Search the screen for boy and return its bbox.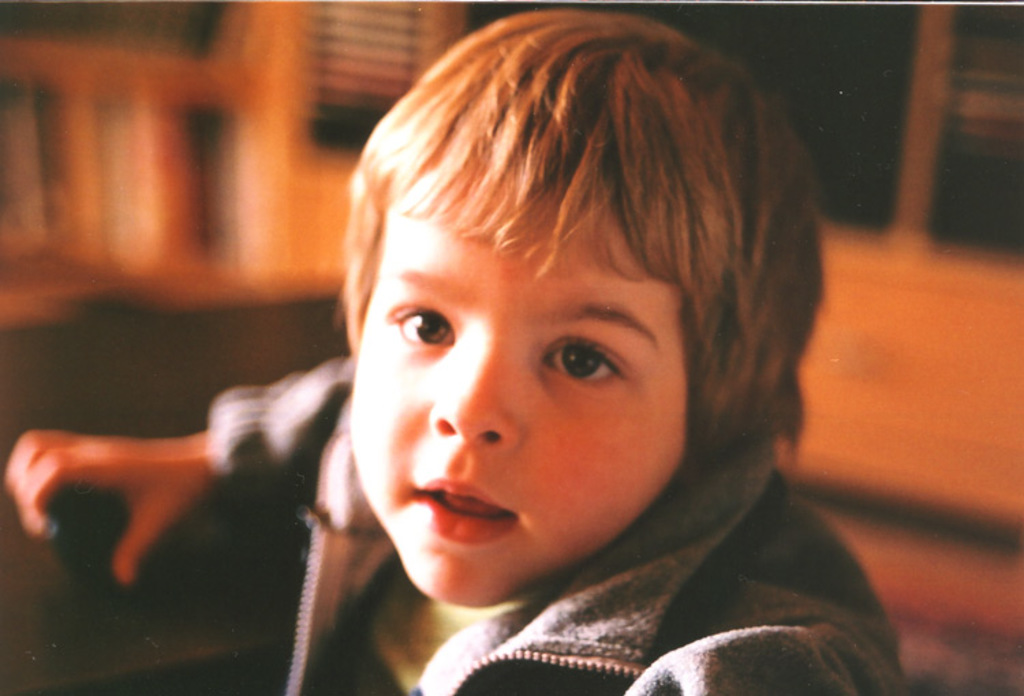
Found: rect(180, 30, 900, 684).
